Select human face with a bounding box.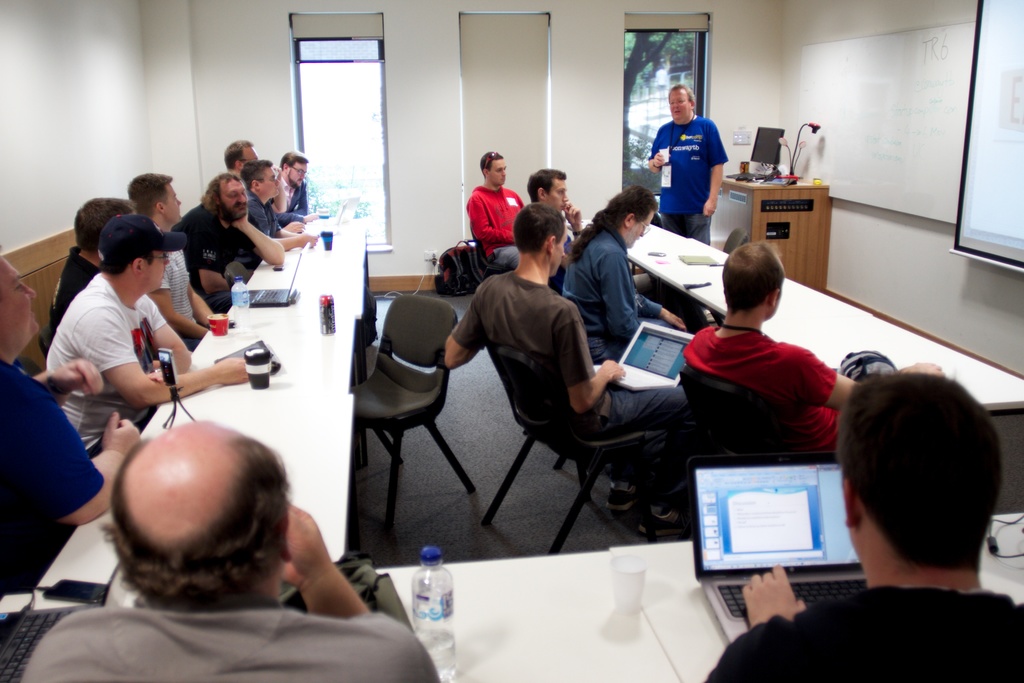
select_region(628, 211, 653, 250).
